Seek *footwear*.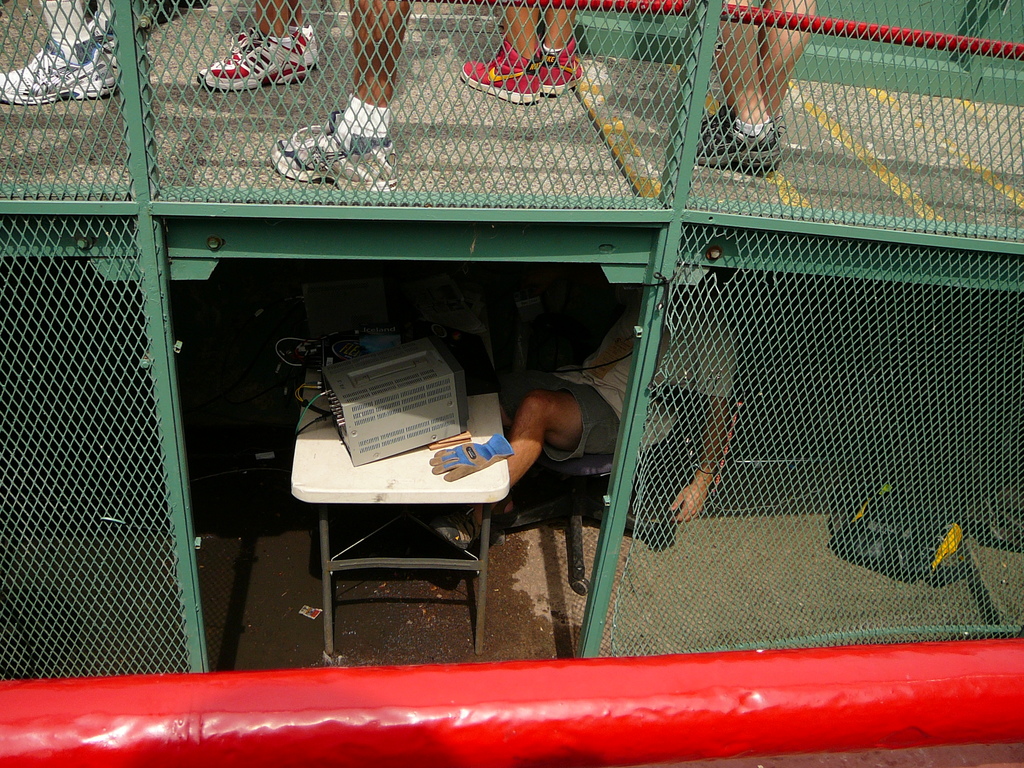
(164, 23, 315, 90).
